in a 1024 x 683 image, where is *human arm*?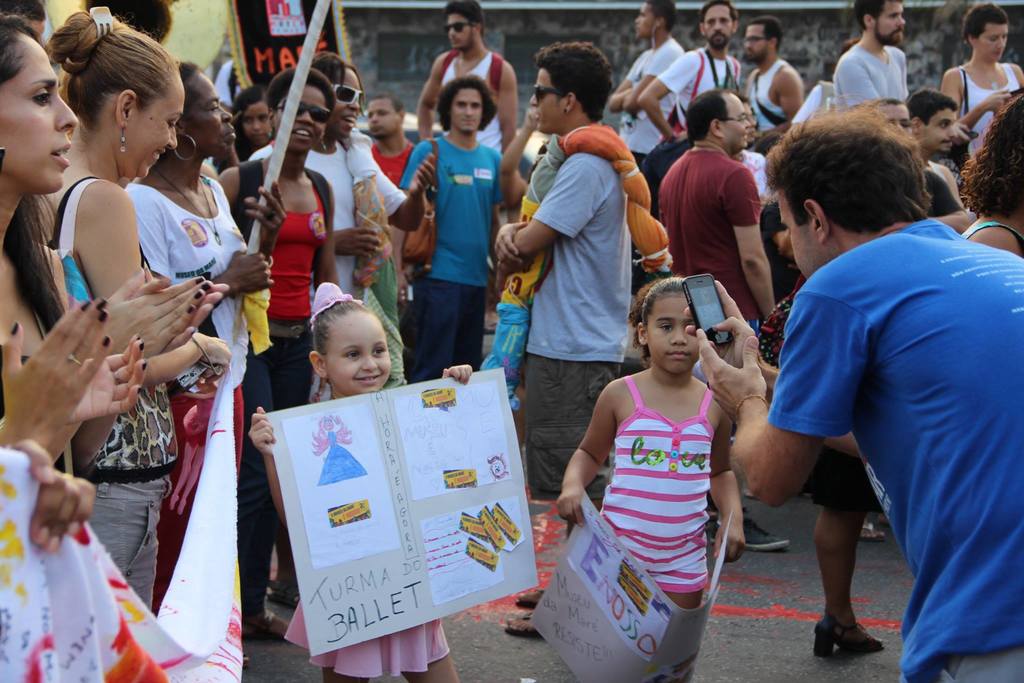
(left=939, top=76, right=1010, bottom=137).
